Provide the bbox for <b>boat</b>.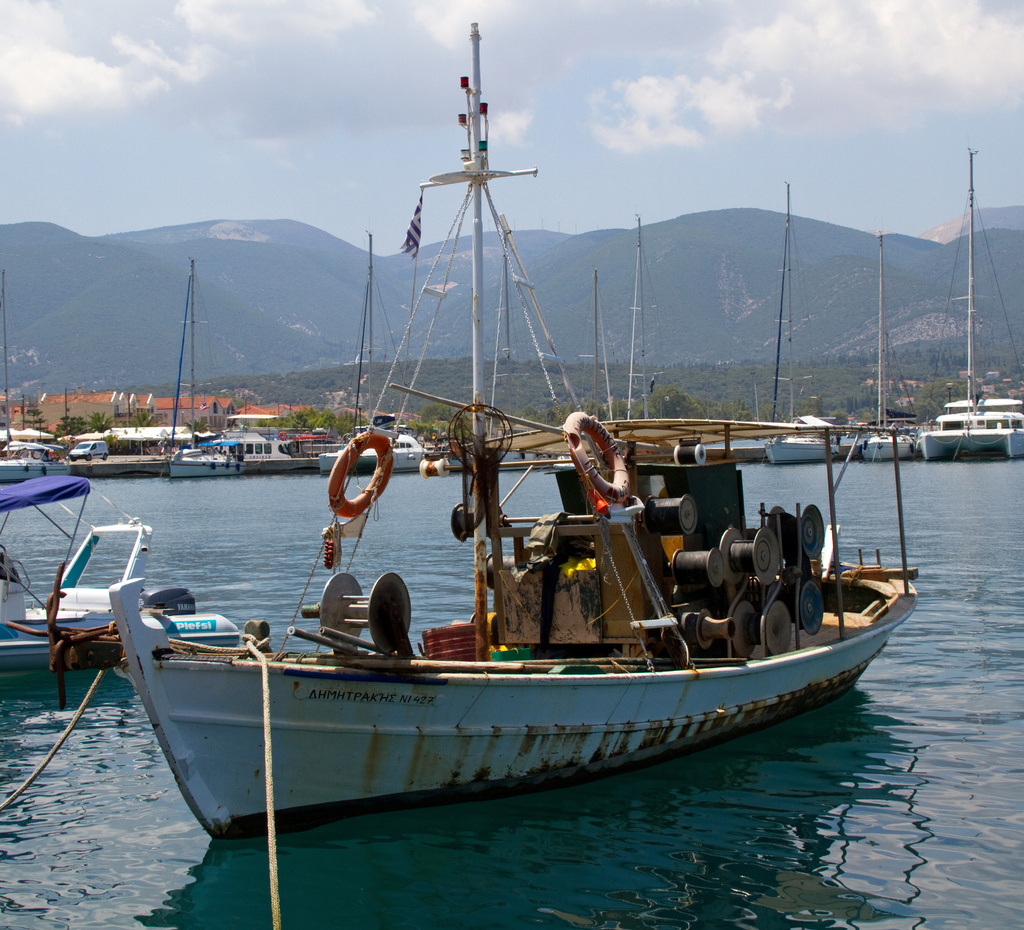
(left=449, top=222, right=597, bottom=472).
